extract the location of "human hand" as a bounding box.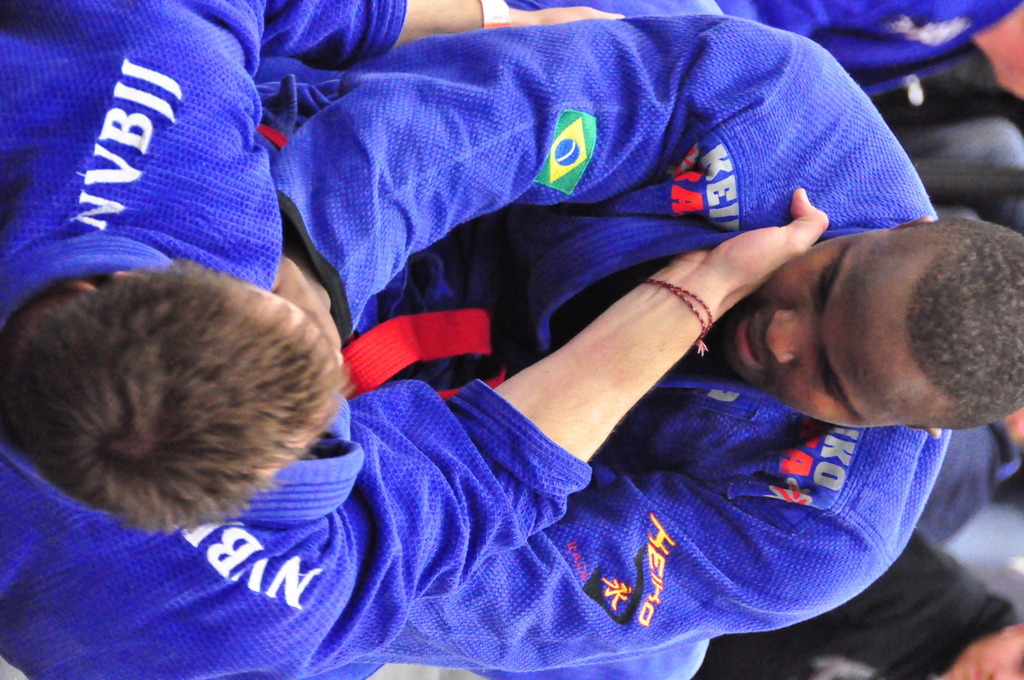
661,197,849,328.
